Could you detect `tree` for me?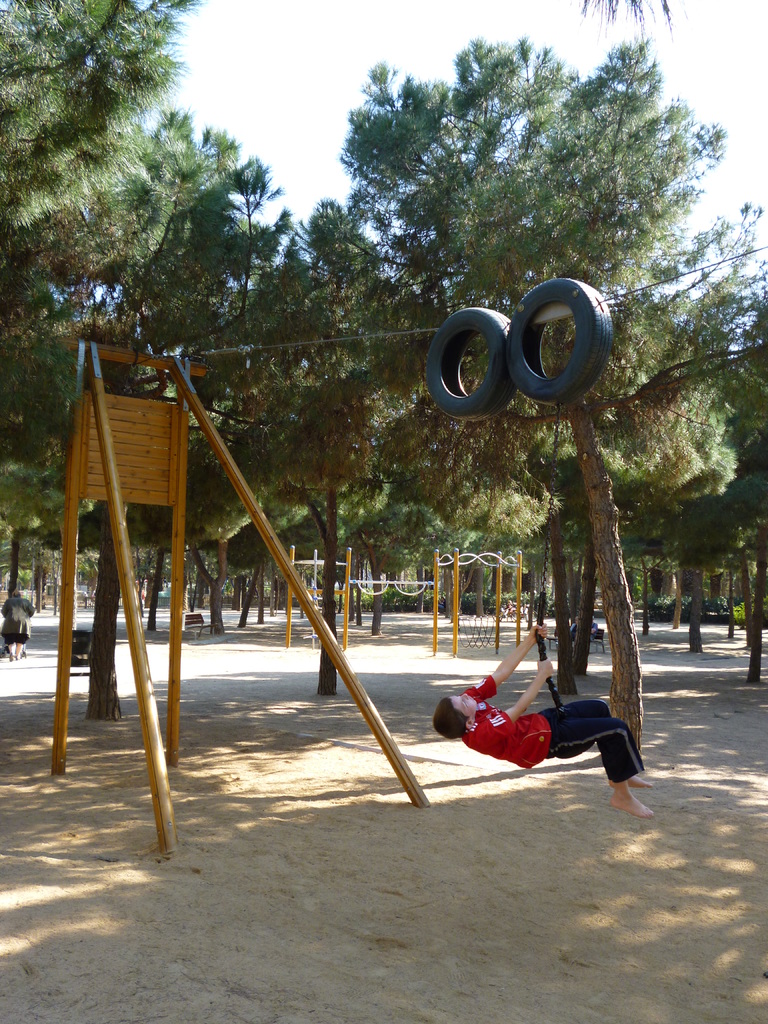
Detection result: (221, 208, 447, 682).
